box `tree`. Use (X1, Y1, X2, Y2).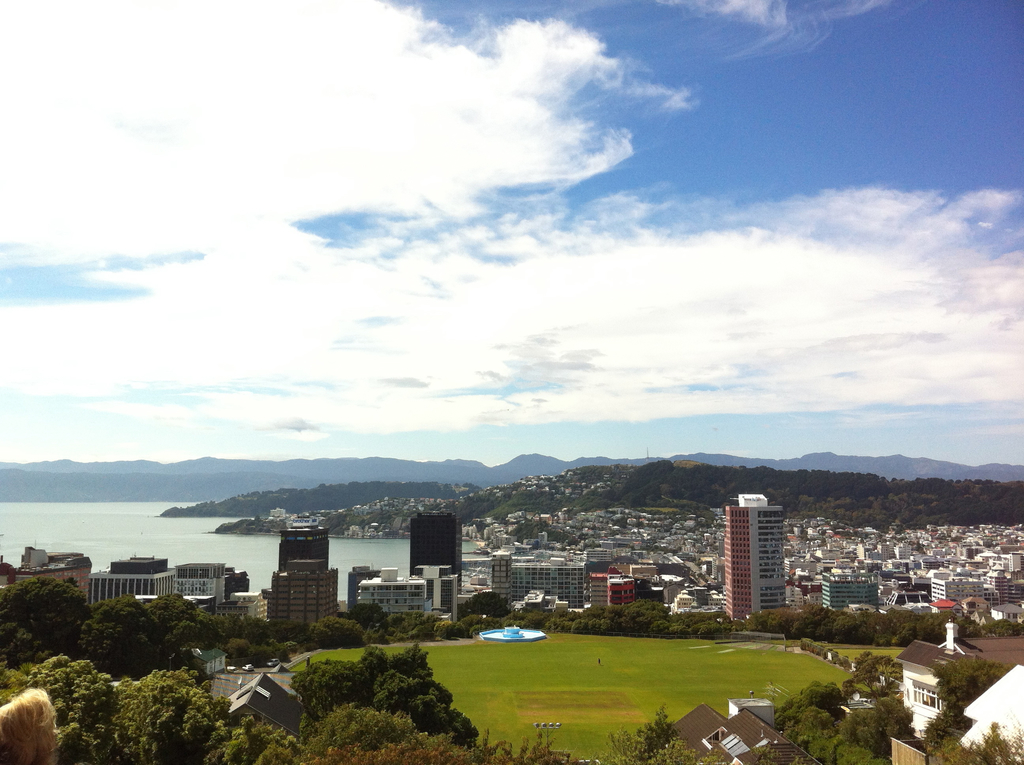
(872, 651, 908, 693).
